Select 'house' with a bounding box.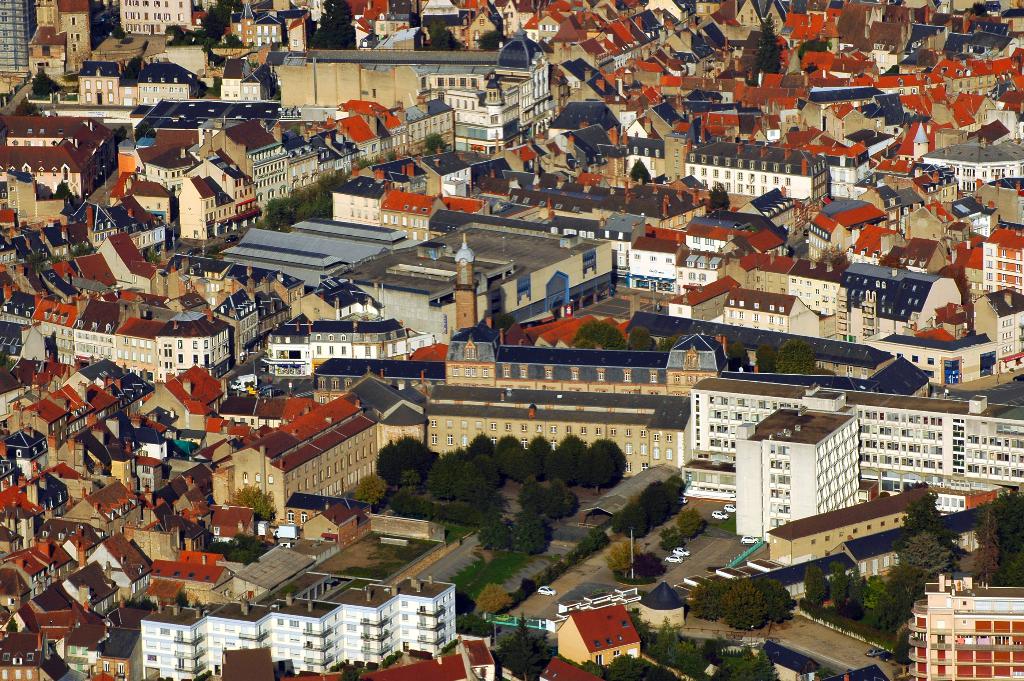
x1=555, y1=590, x2=658, y2=676.
